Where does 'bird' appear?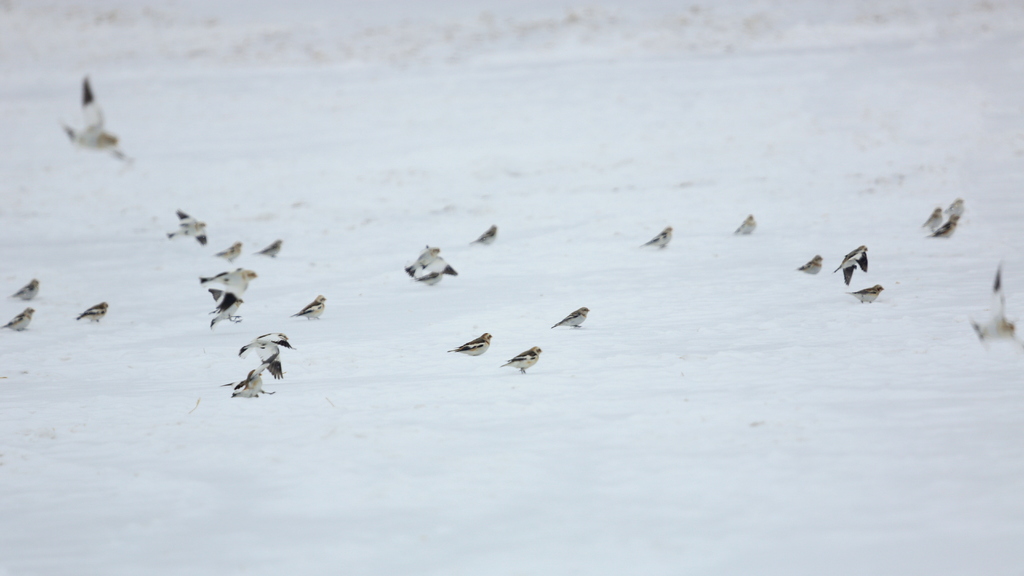
Appears at 10/280/41/303.
